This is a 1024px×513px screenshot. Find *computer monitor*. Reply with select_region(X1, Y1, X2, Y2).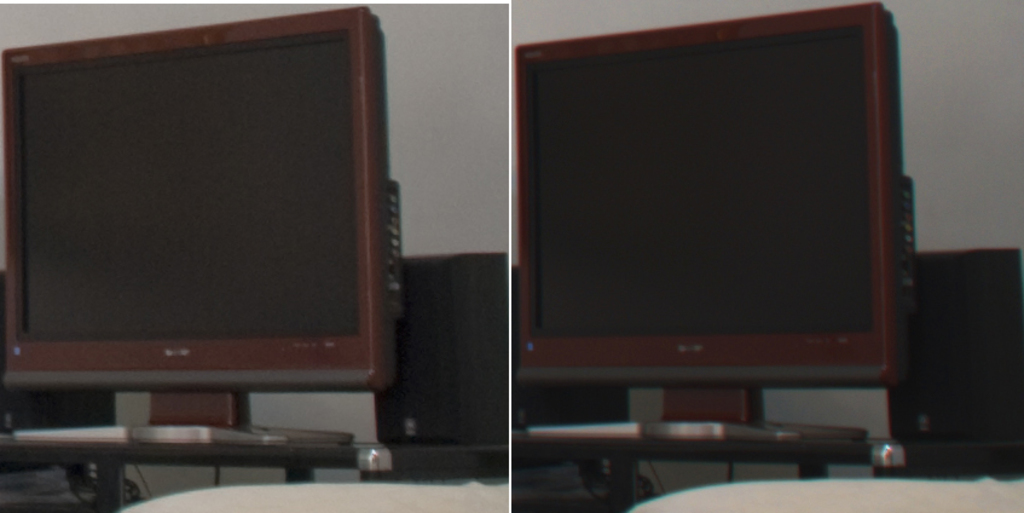
select_region(0, 8, 401, 432).
